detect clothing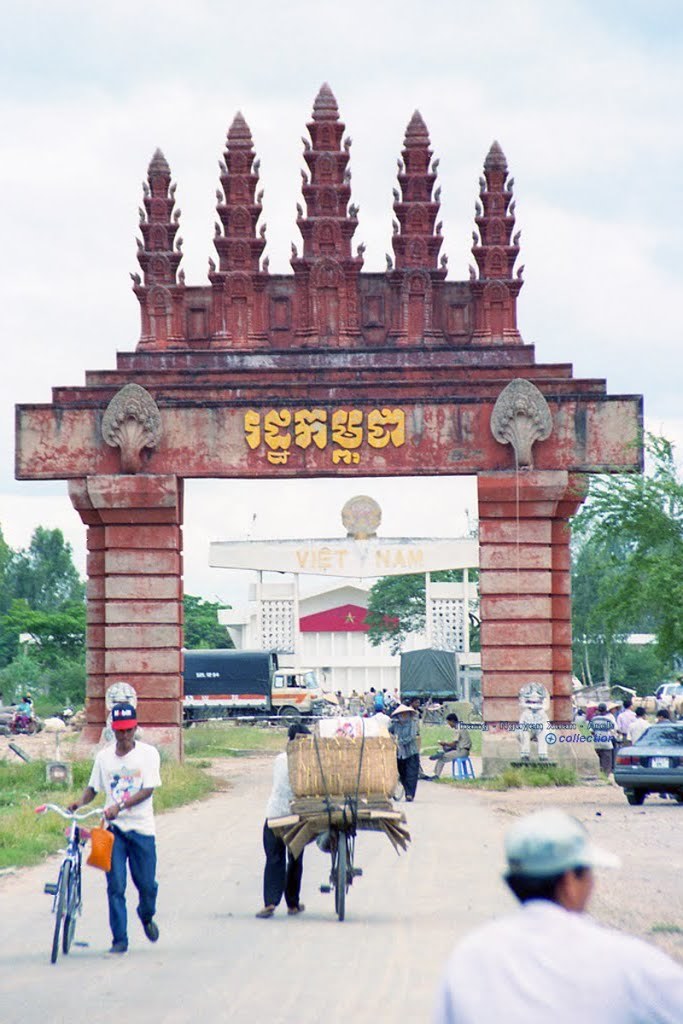
box=[259, 751, 307, 907]
